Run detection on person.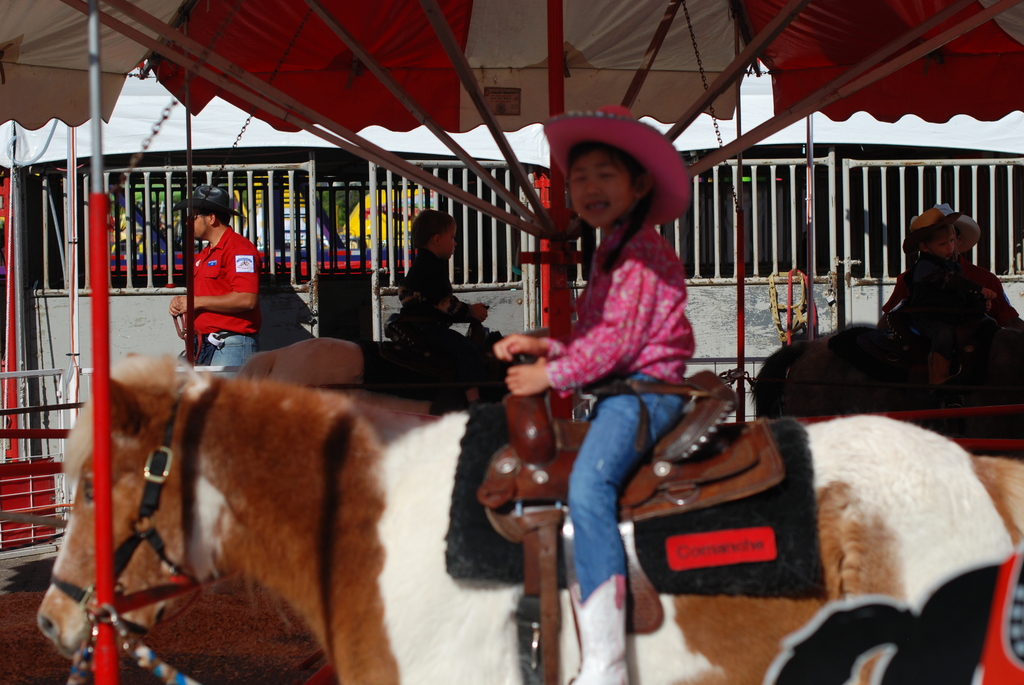
Result: Rect(881, 203, 1023, 356).
